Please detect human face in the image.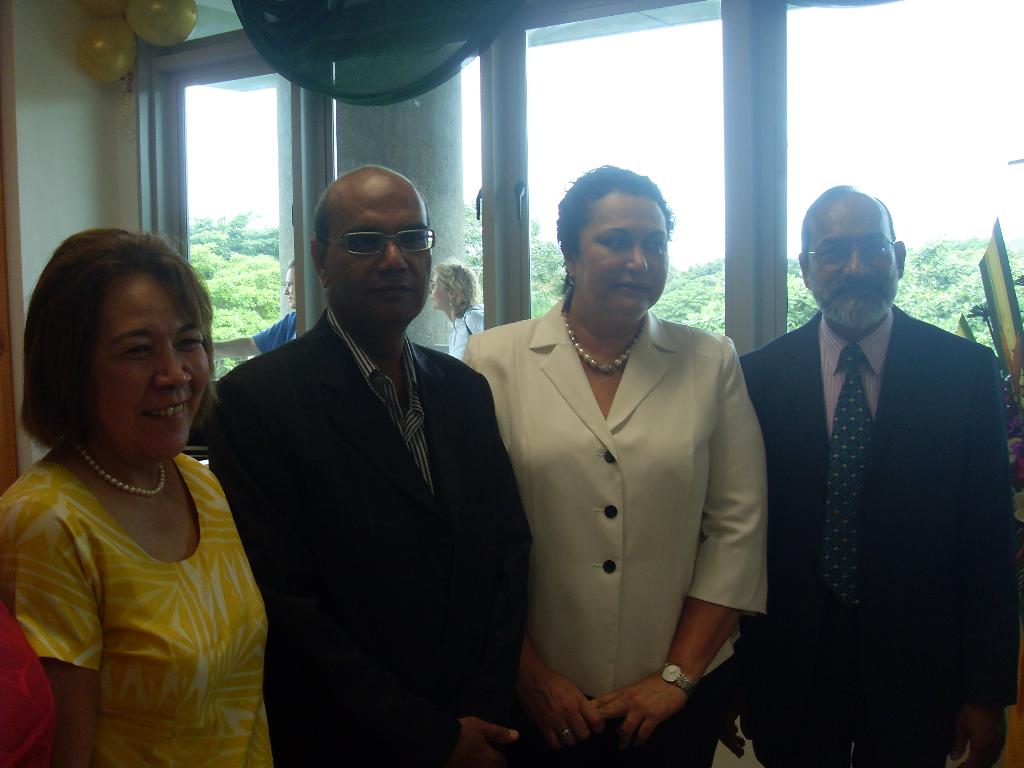
(left=429, top=280, right=449, bottom=311).
